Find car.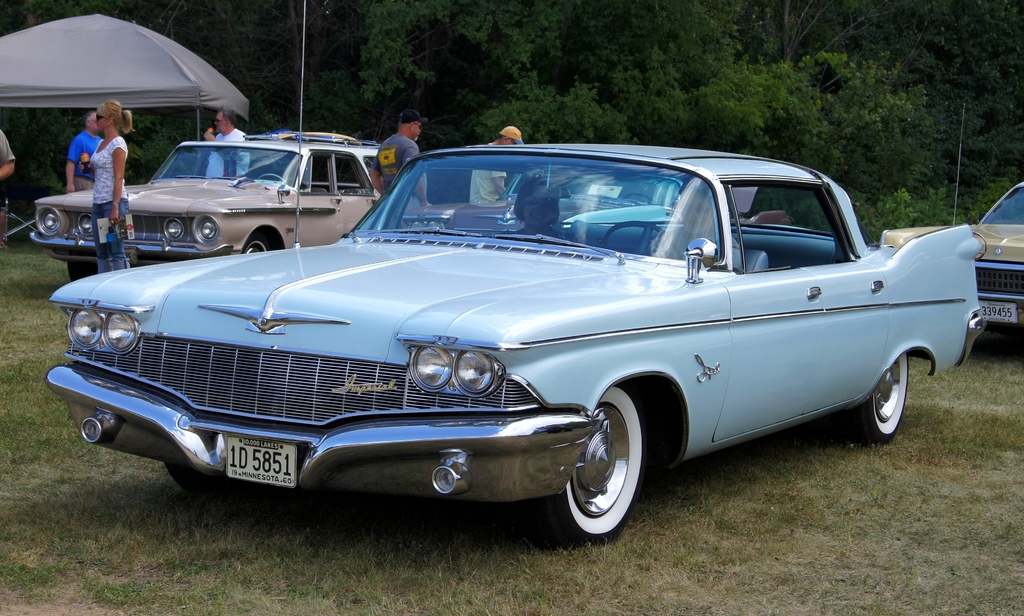
Rect(254, 134, 385, 172).
